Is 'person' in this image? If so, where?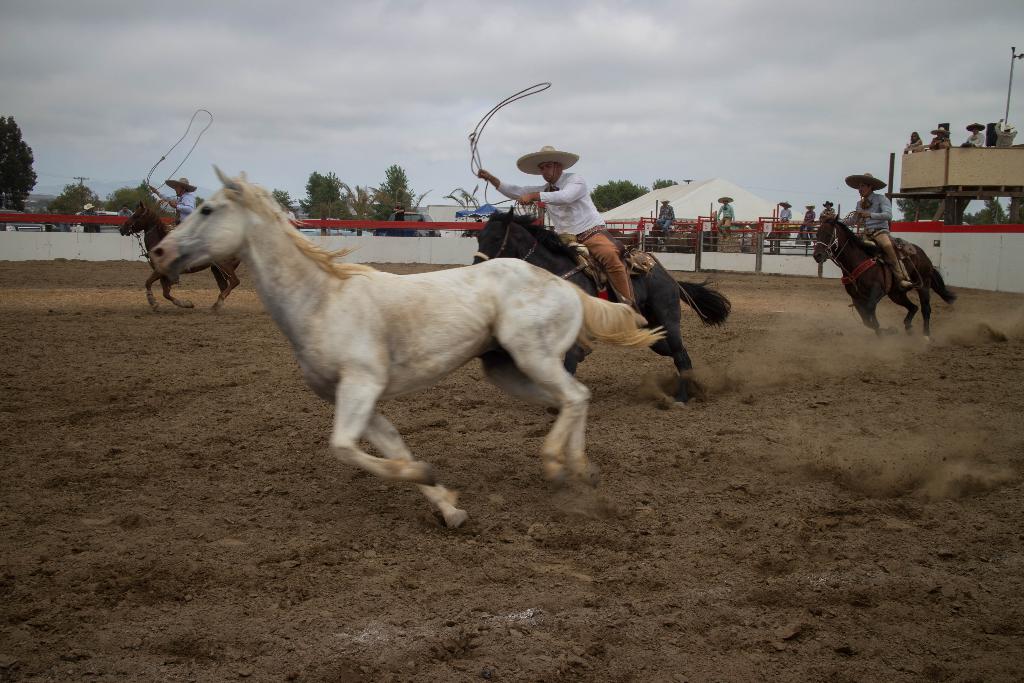
Yes, at {"x1": 392, "y1": 199, "x2": 406, "y2": 222}.
